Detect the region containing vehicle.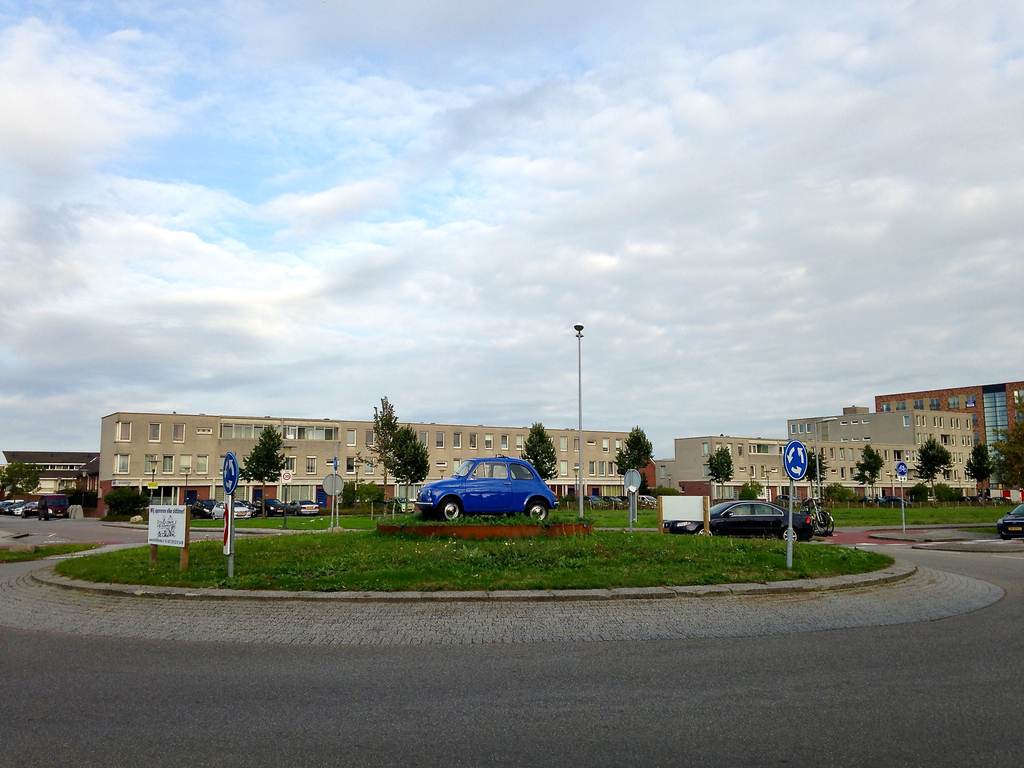
804:497:837:540.
